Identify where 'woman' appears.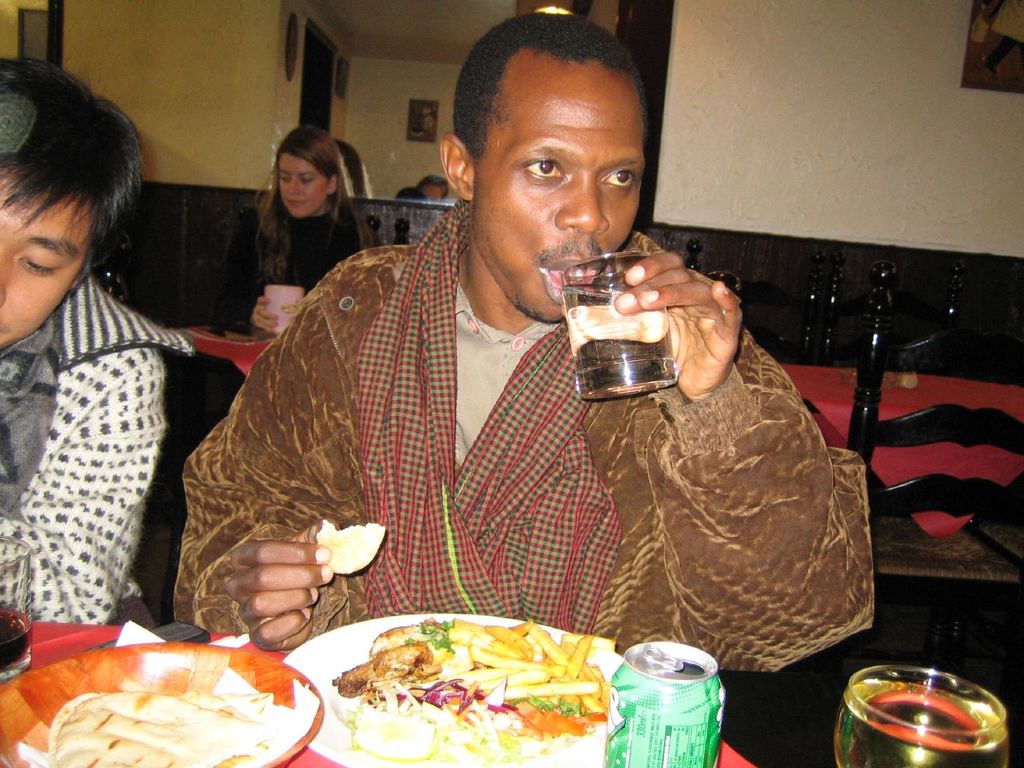
Appears at box(222, 133, 371, 295).
